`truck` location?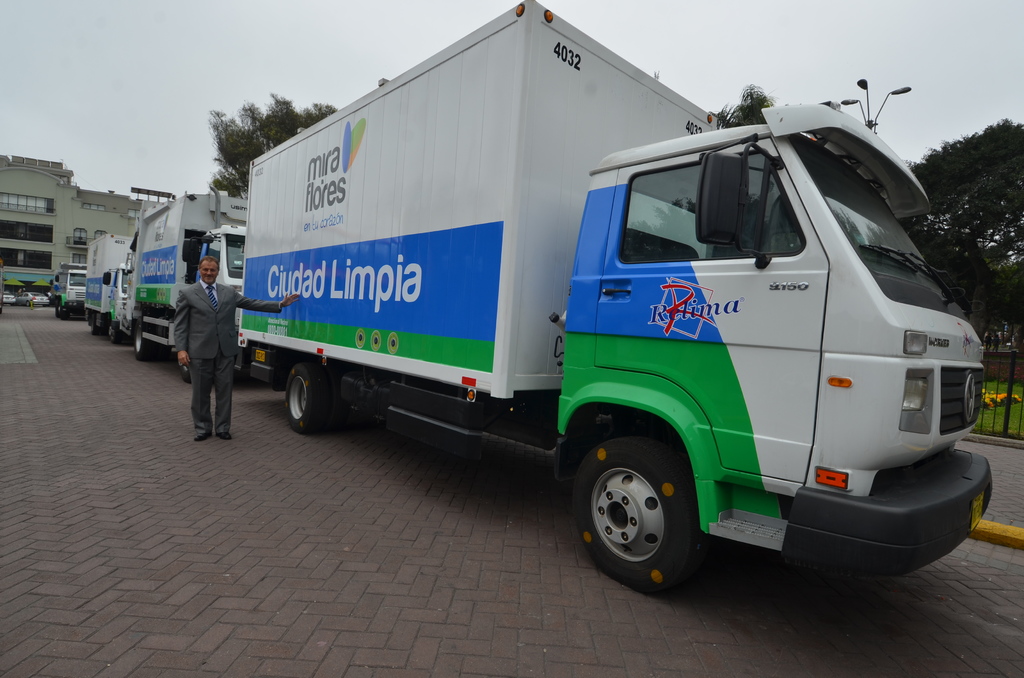
pyautogui.locateOnScreen(37, 254, 86, 319)
